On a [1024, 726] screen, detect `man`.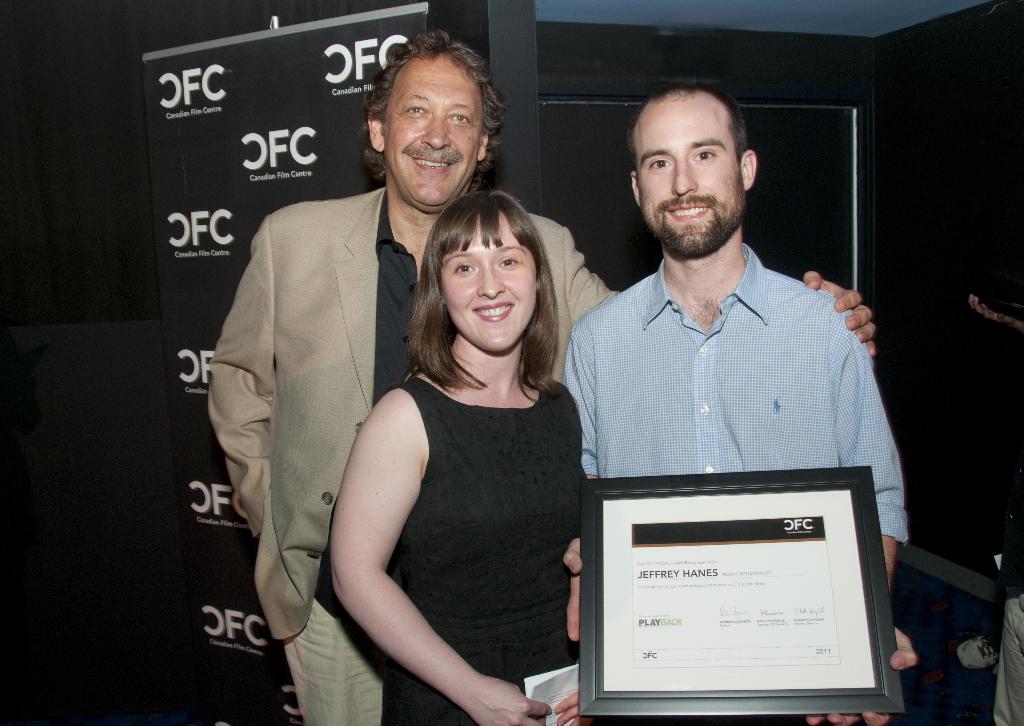
204/32/880/725.
